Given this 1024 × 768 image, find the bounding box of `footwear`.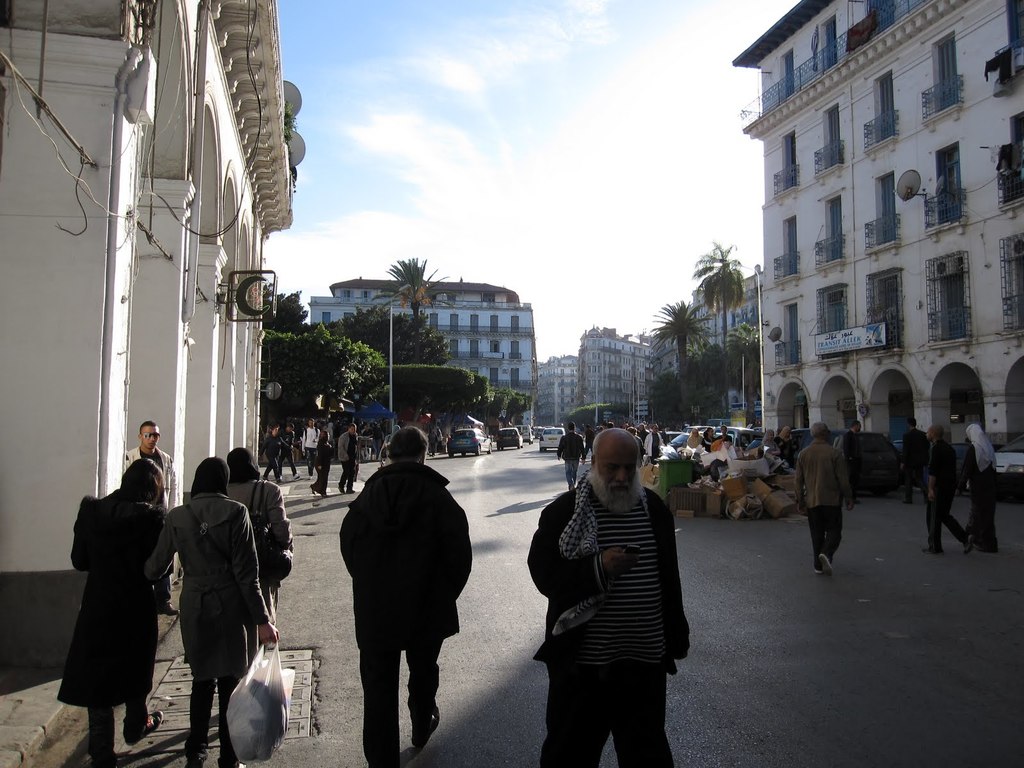
[left=812, top=568, right=823, bottom=577].
